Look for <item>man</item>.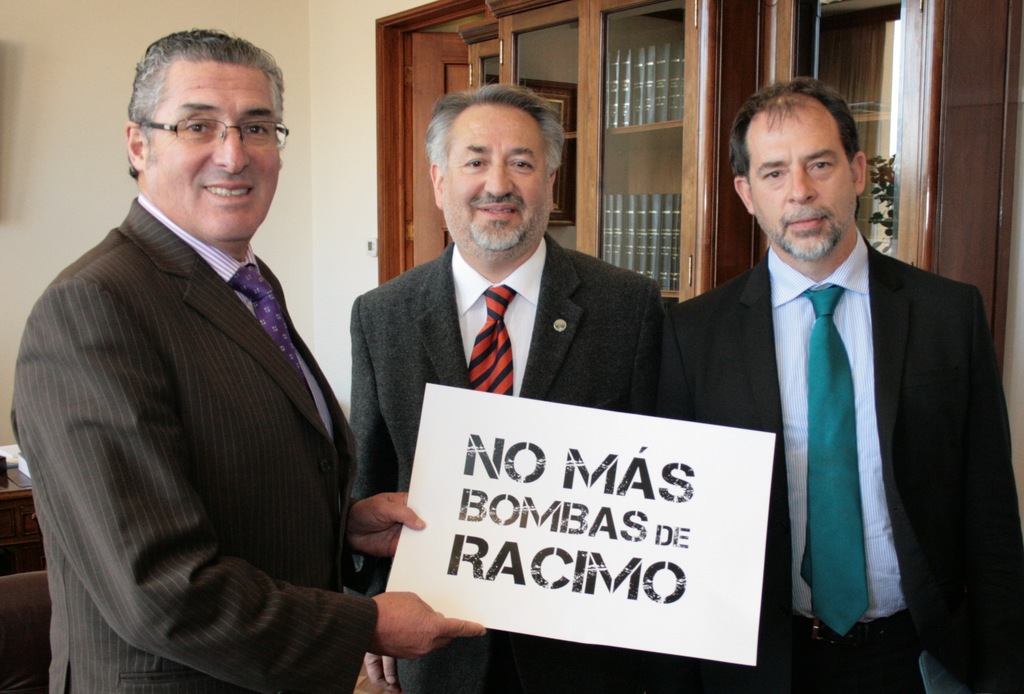
Found: x1=344, y1=81, x2=695, y2=693.
